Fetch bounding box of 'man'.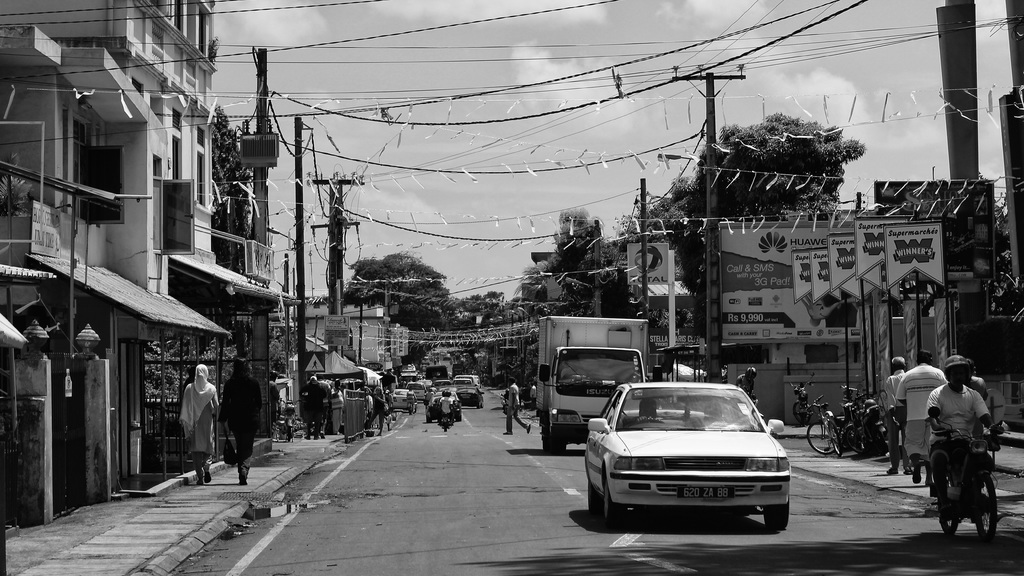
Bbox: [405,388,417,410].
